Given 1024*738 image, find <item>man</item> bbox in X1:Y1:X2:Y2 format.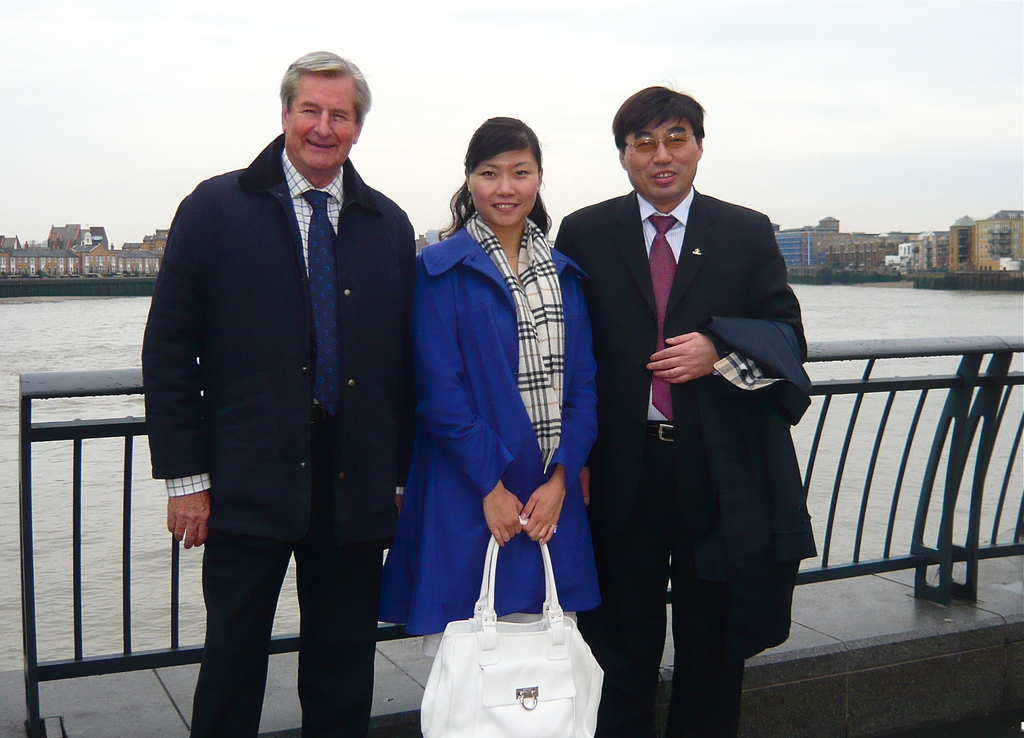
133:49:420:737.
